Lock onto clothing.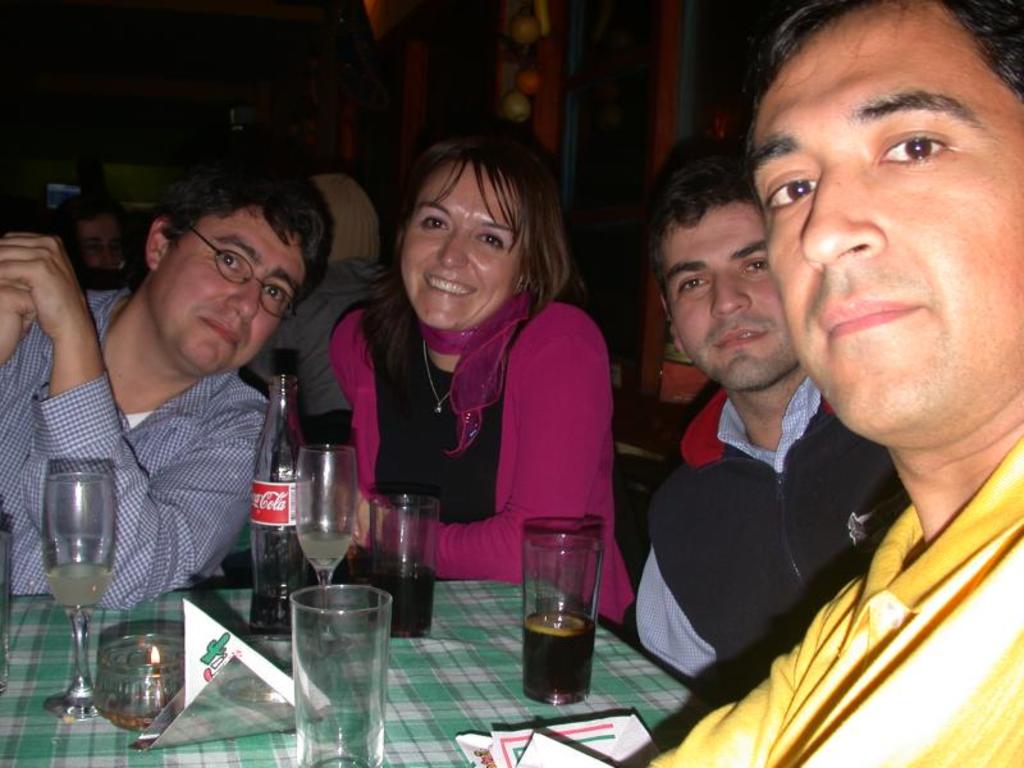
Locked: [0,282,279,608].
